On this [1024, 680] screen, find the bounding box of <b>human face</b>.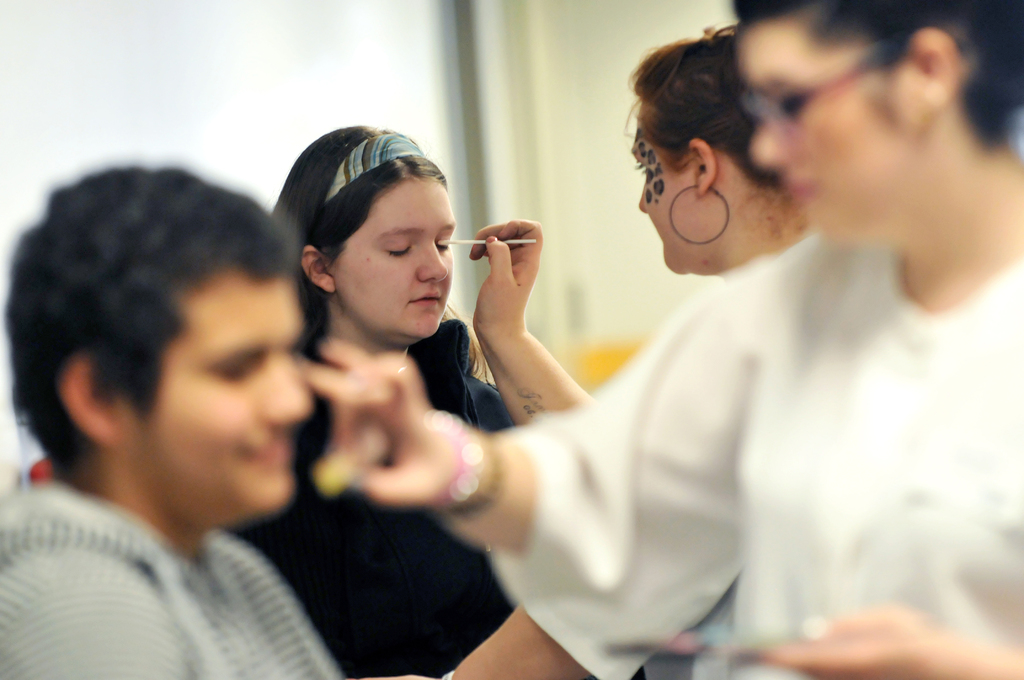
Bounding box: 755,13,908,229.
